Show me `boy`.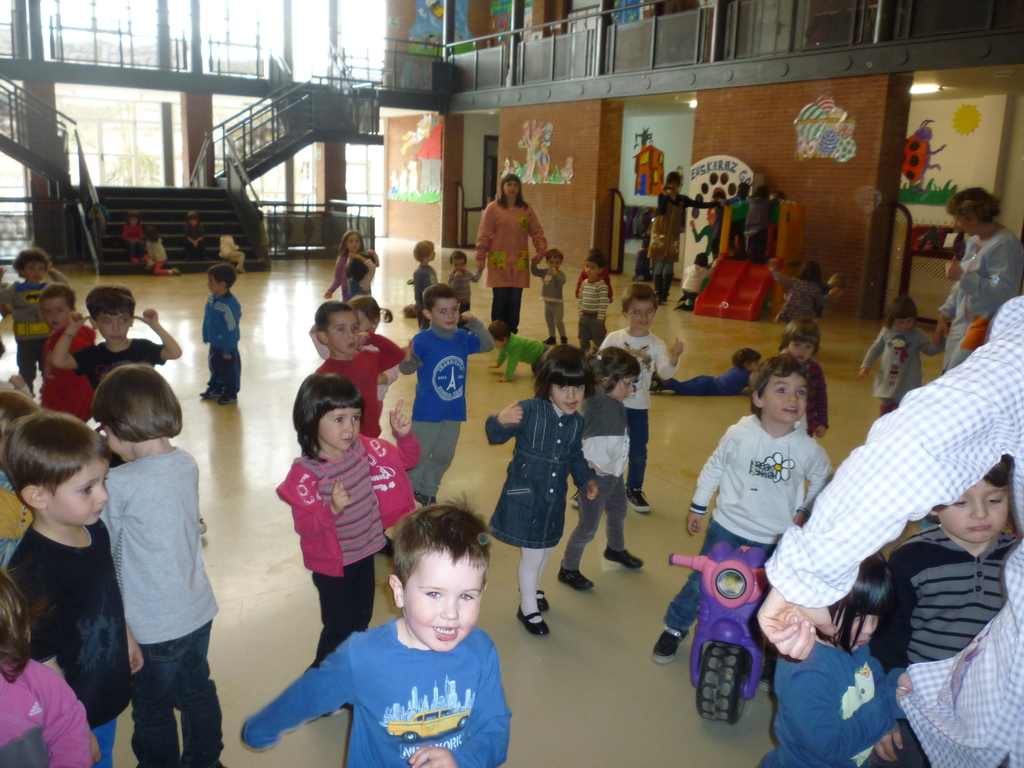
`boy` is here: crop(574, 255, 610, 351).
